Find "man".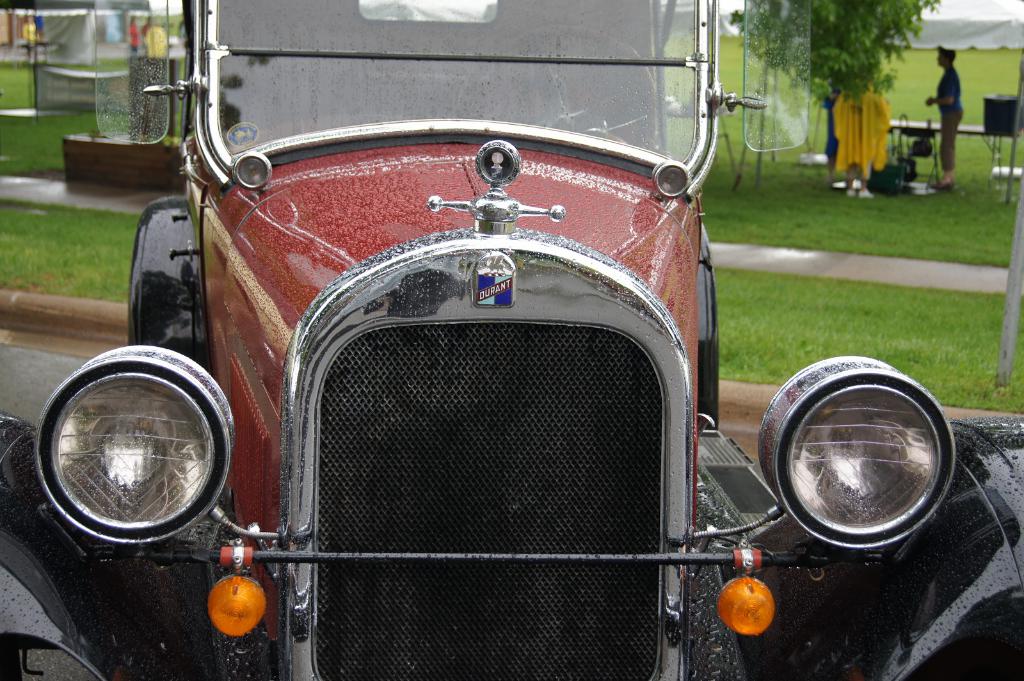
<region>921, 45, 970, 192</region>.
